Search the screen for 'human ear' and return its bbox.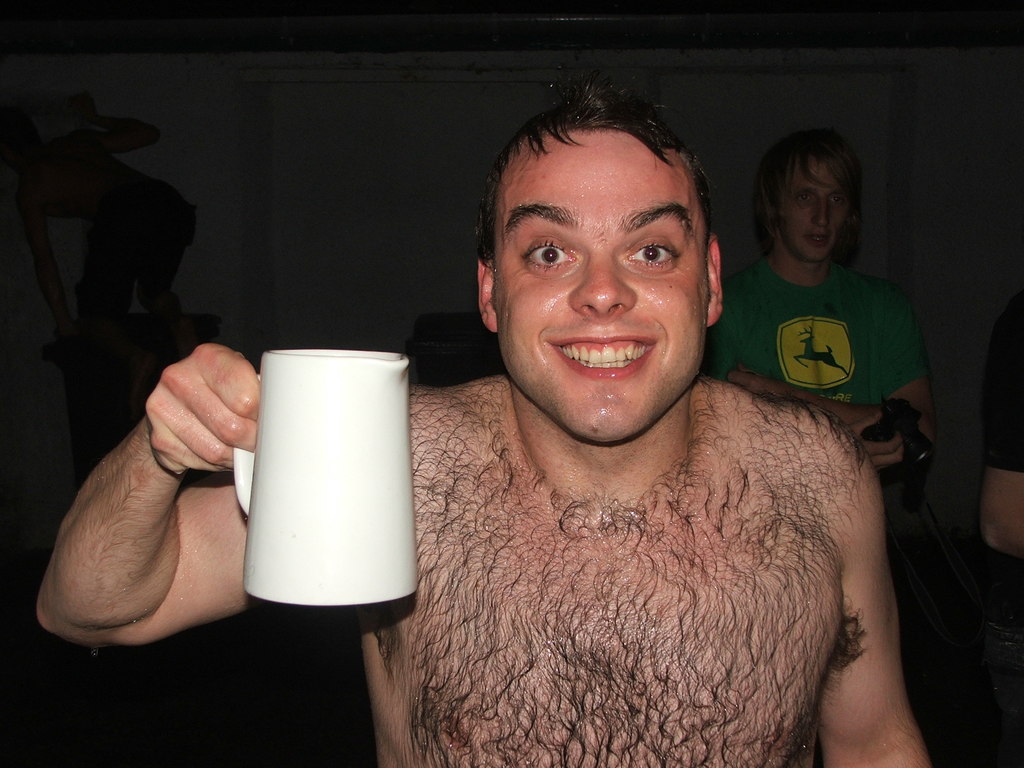
Found: box(705, 236, 724, 327).
